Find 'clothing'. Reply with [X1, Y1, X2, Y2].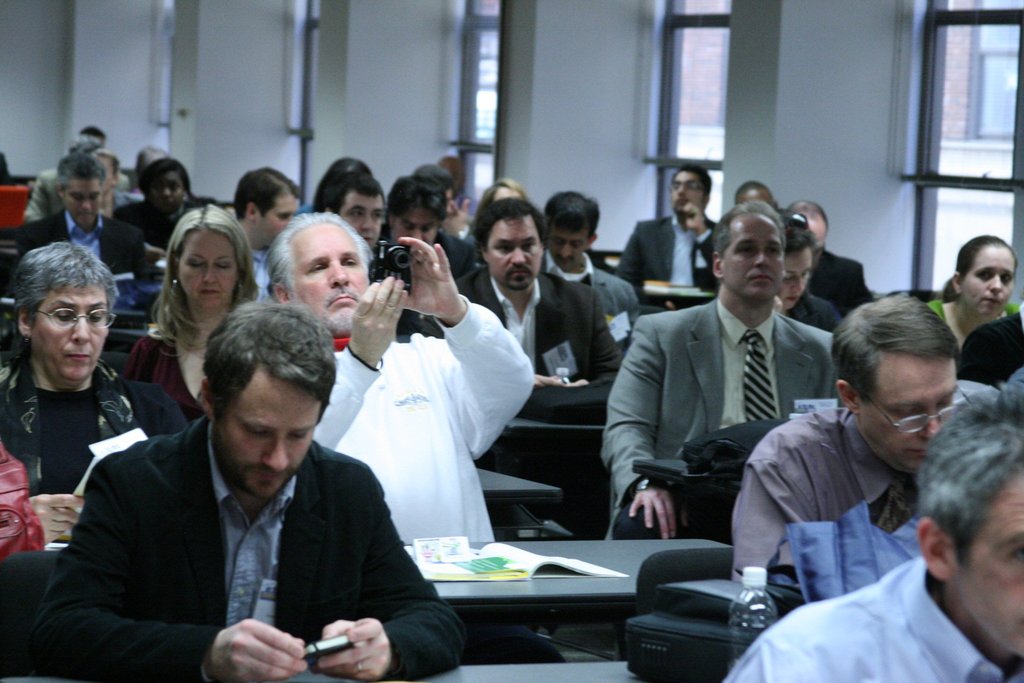
[21, 379, 460, 681].
